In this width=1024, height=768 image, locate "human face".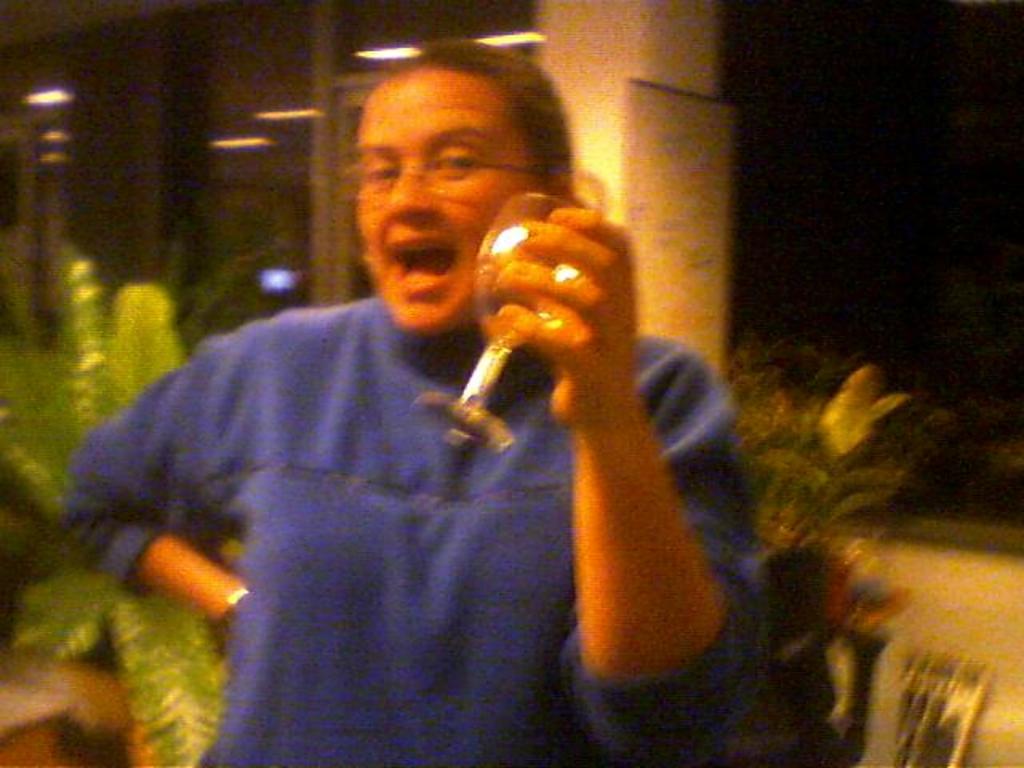
Bounding box: <bbox>342, 67, 547, 328</bbox>.
